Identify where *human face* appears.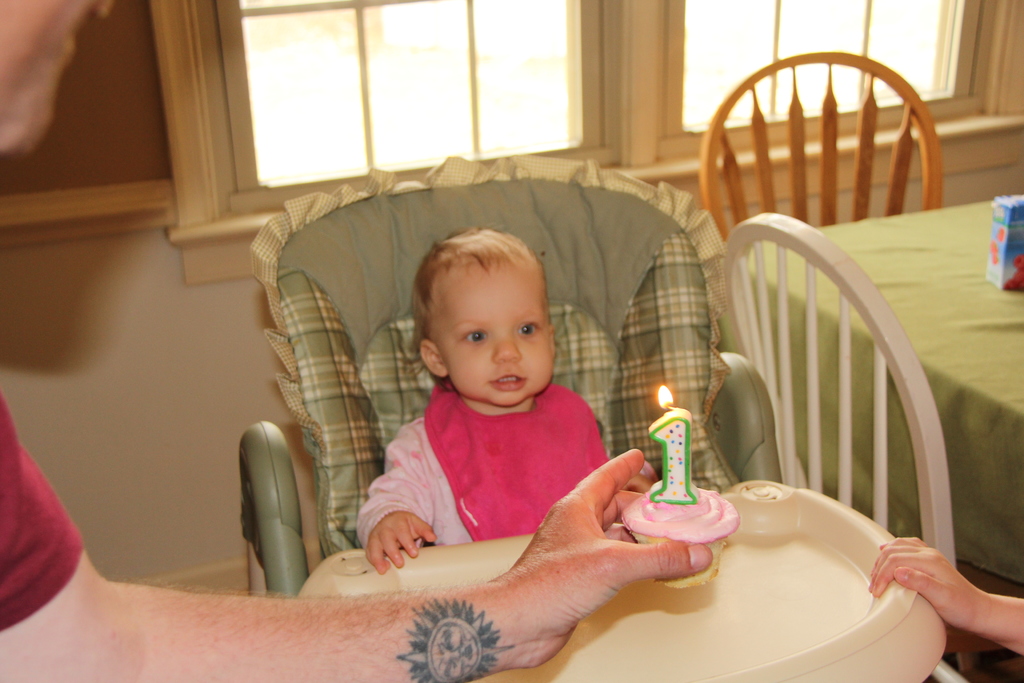
Appears at x1=444 y1=261 x2=554 y2=409.
